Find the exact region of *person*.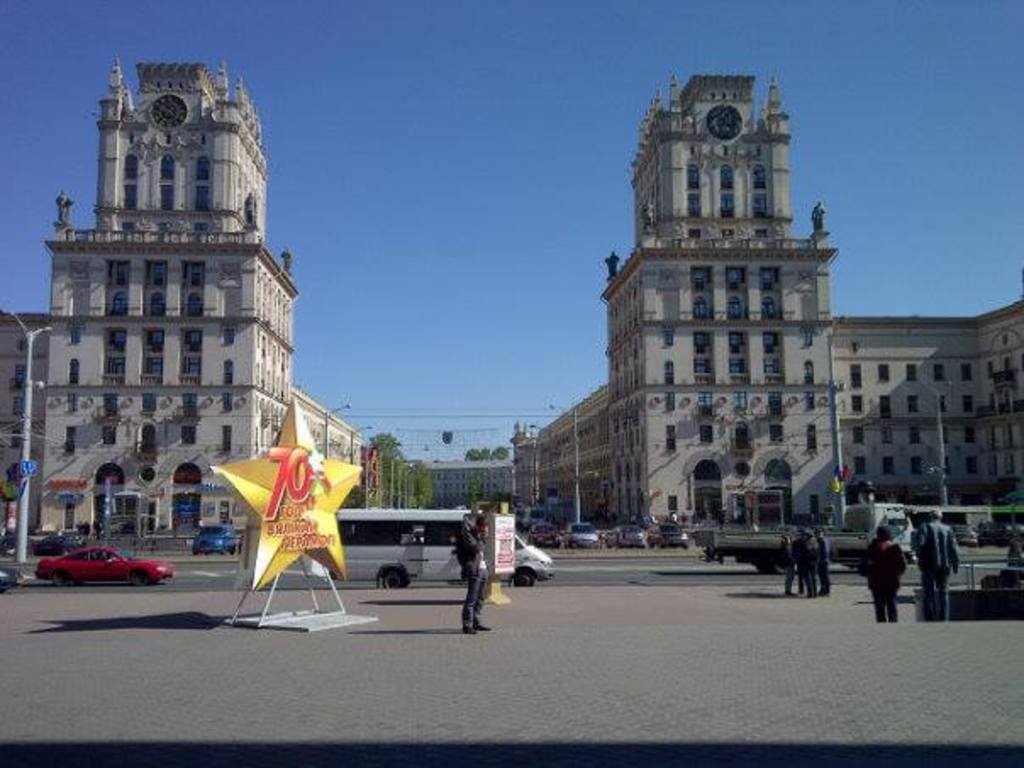
Exact region: 797, 531, 812, 595.
